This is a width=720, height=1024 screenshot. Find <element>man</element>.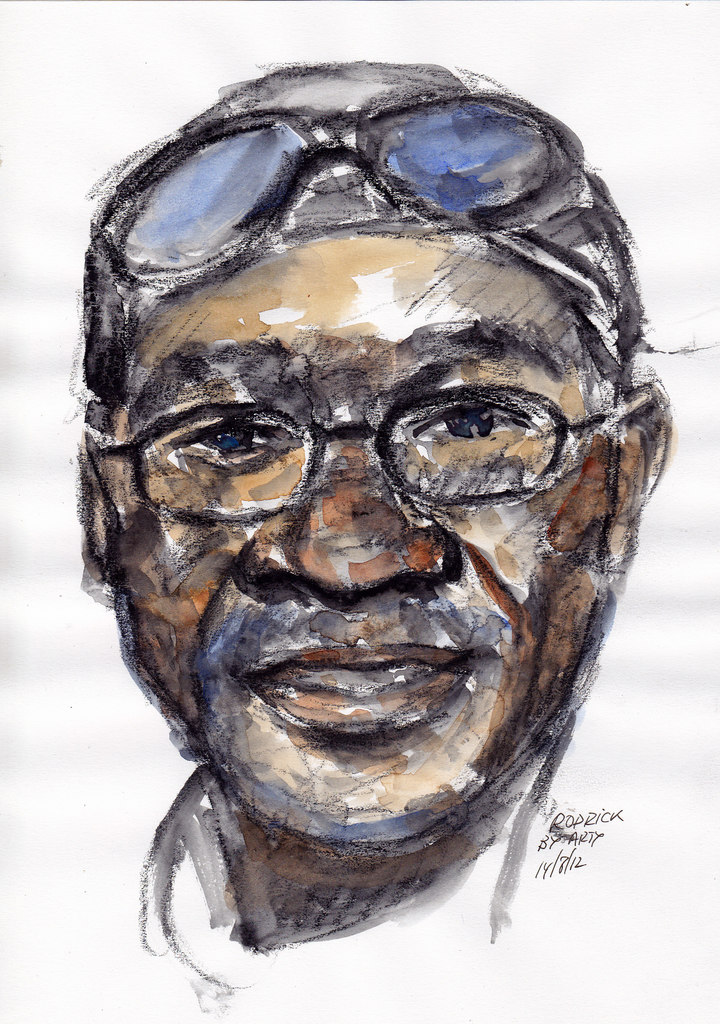
Bounding box: bbox=(41, 96, 700, 996).
